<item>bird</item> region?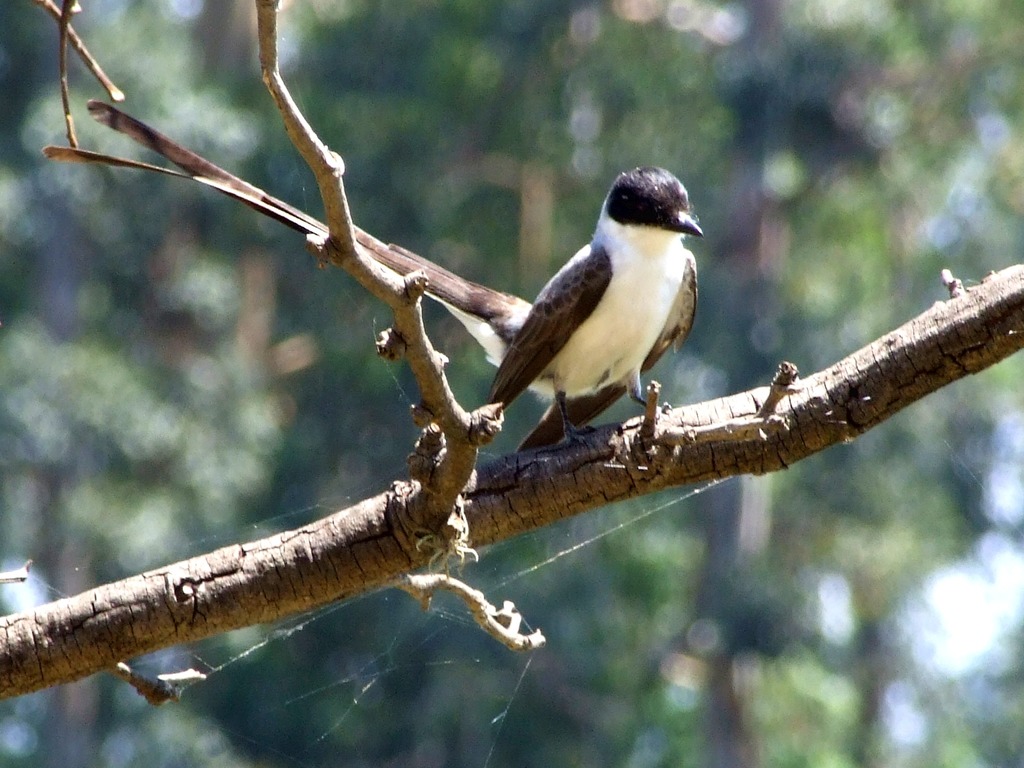
<box>460,170,703,488</box>
